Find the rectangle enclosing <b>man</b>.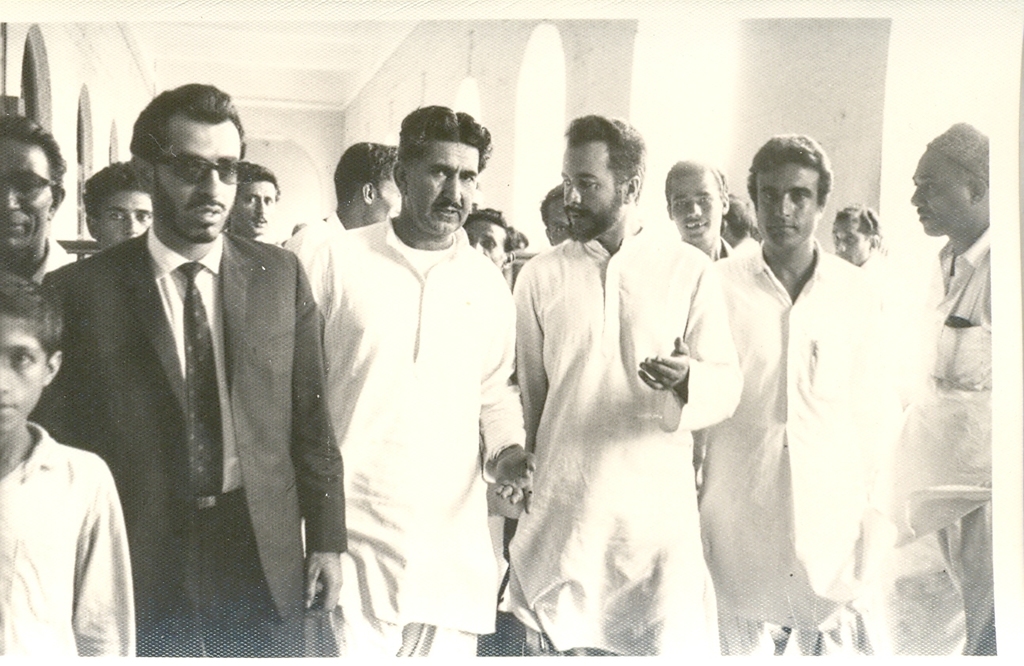
[x1=895, y1=122, x2=993, y2=655].
